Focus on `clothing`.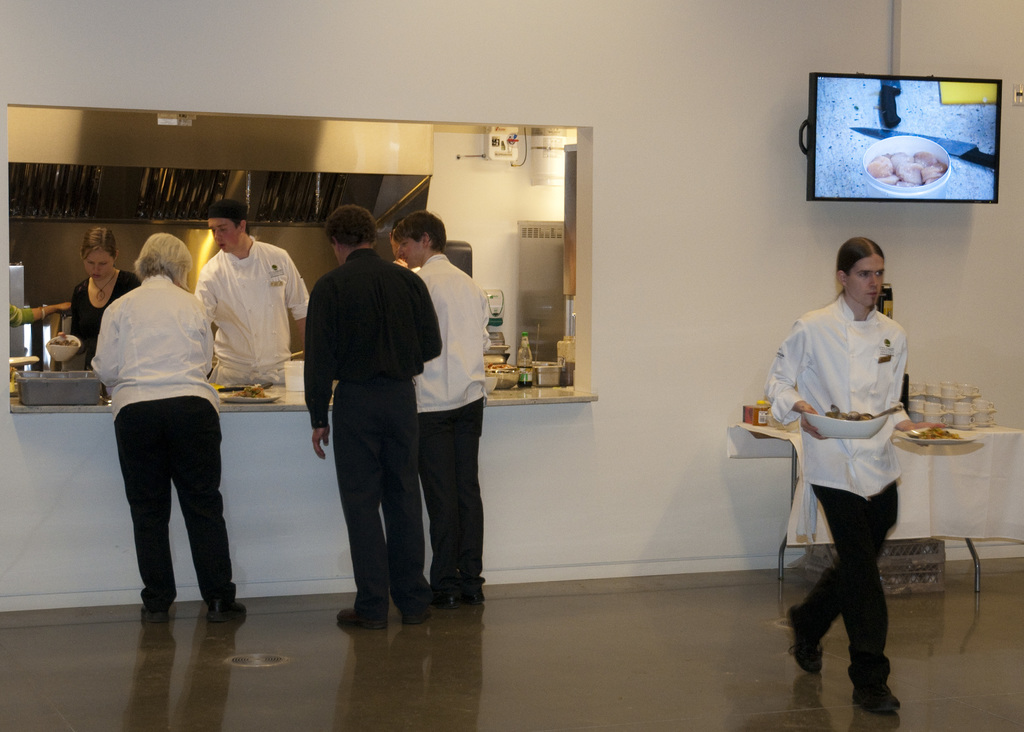
Focused at l=285, t=247, r=444, b=614.
